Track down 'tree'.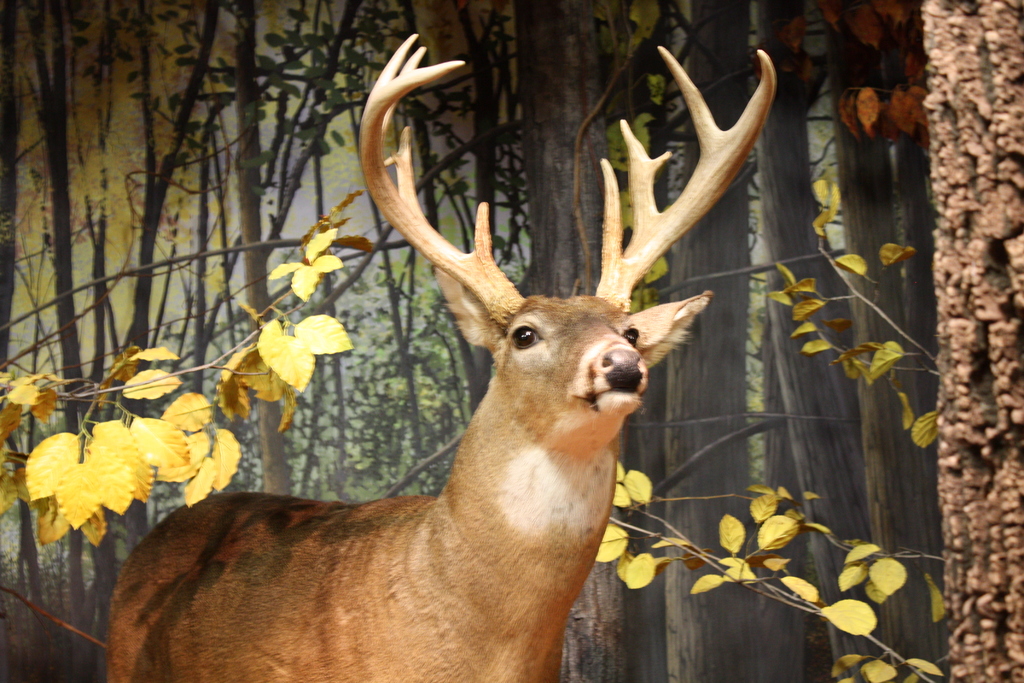
Tracked to BBox(234, 1, 282, 498).
